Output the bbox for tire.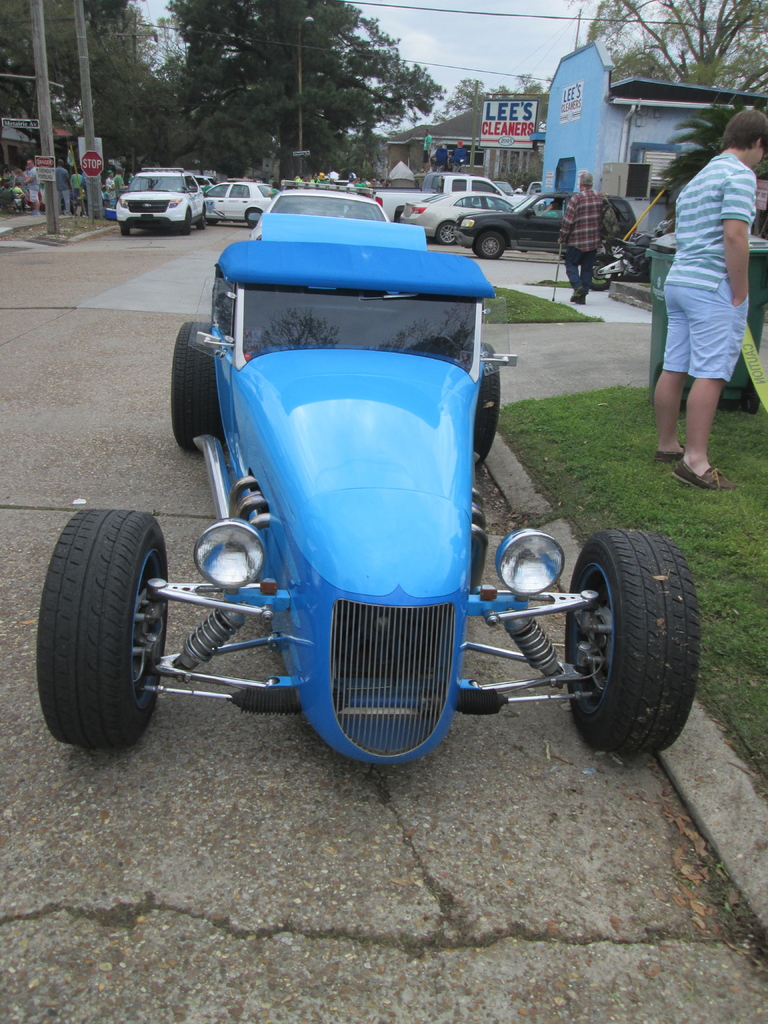
<bbox>570, 531, 708, 755</bbox>.
